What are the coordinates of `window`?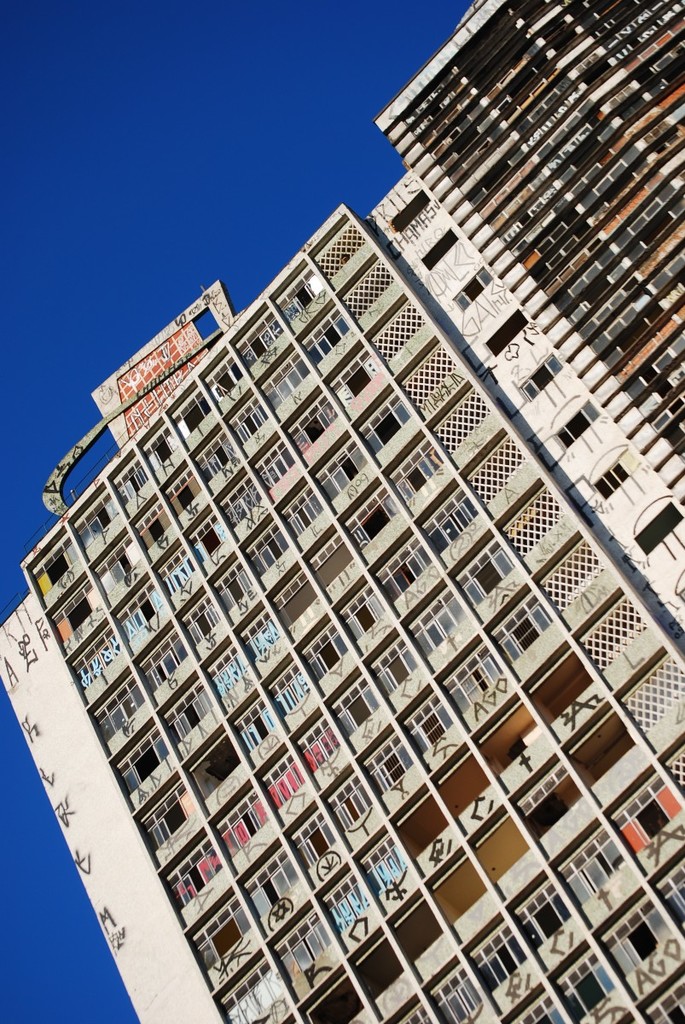
bbox=[360, 733, 418, 797].
